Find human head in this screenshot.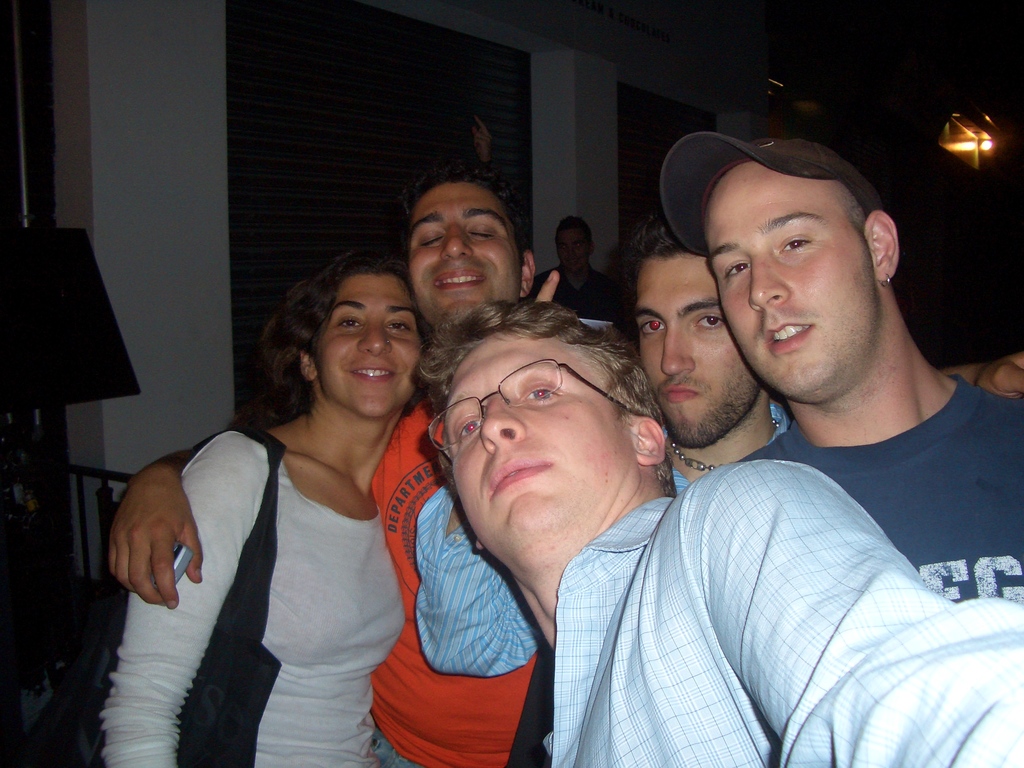
The bounding box for human head is [x1=639, y1=220, x2=756, y2=439].
